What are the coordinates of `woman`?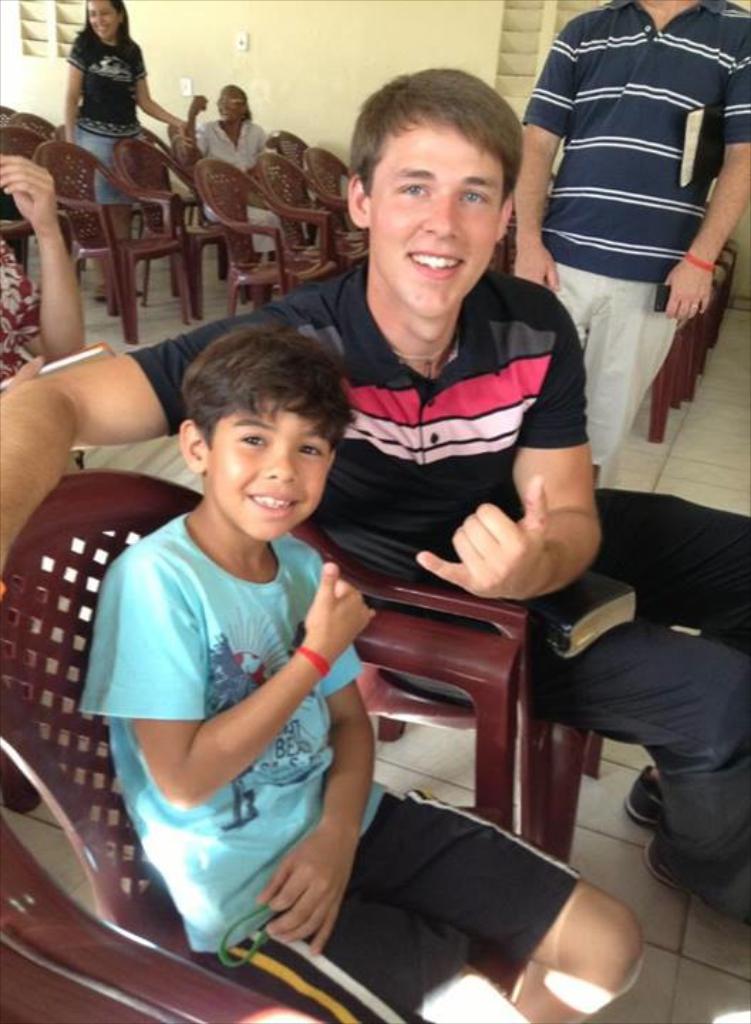
BBox(0, 152, 92, 404).
